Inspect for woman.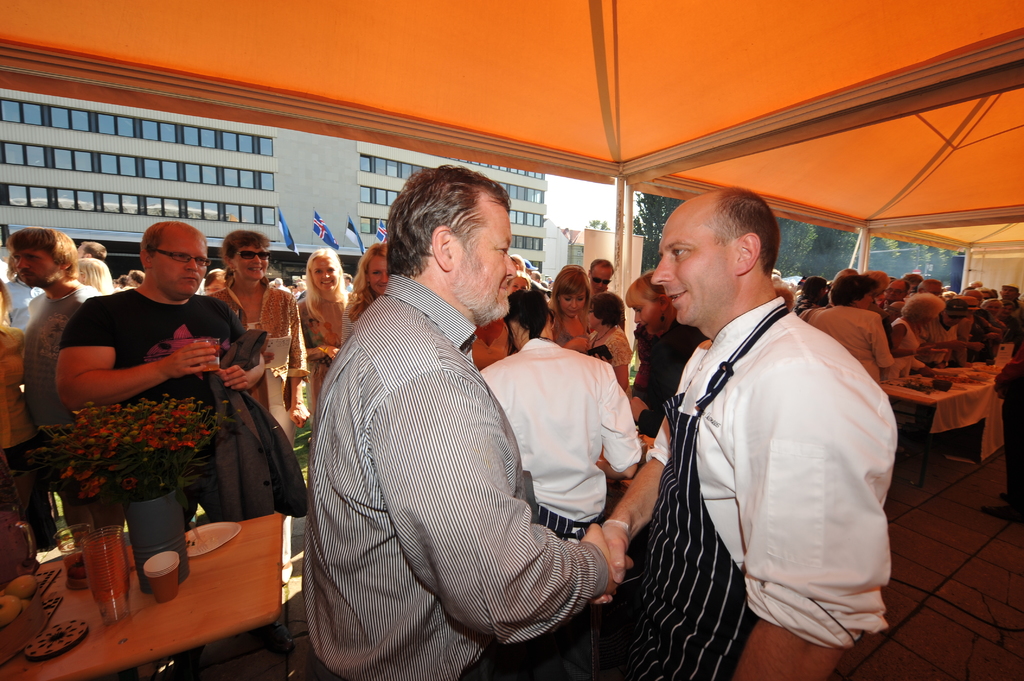
Inspection: locate(339, 246, 392, 340).
